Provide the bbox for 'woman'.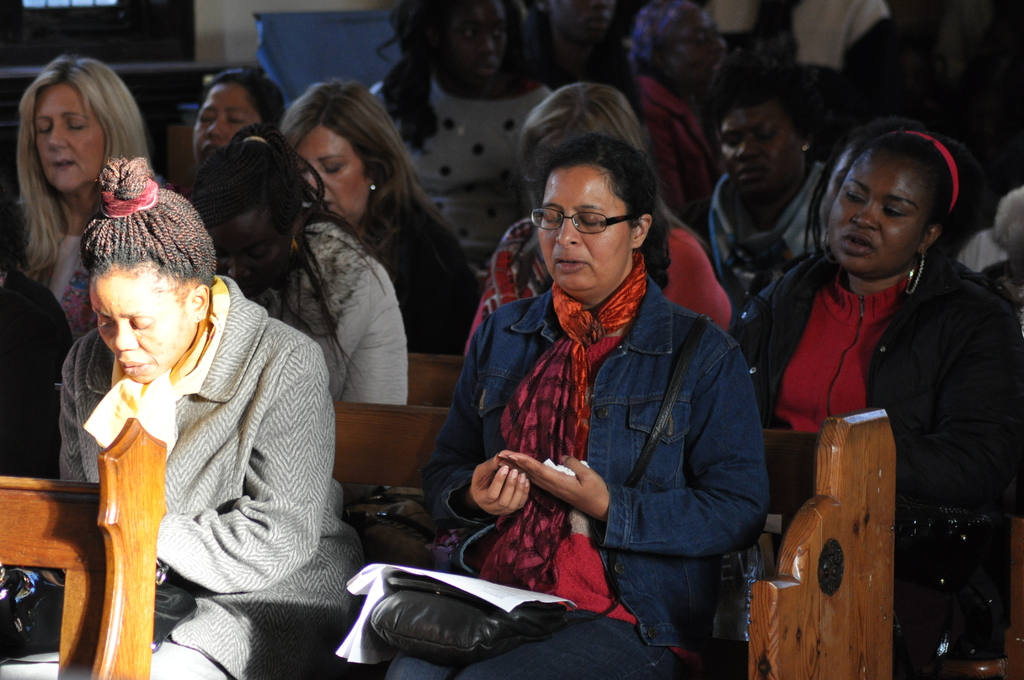
[x1=372, y1=0, x2=561, y2=264].
